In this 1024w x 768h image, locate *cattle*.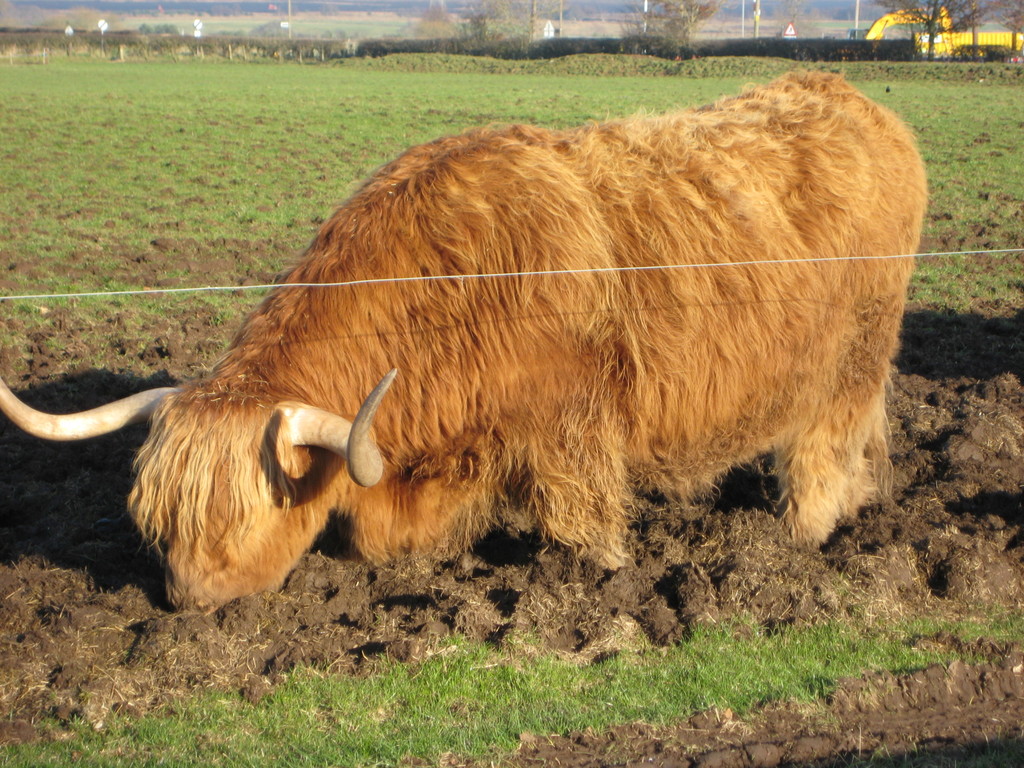
Bounding box: (82, 28, 883, 614).
